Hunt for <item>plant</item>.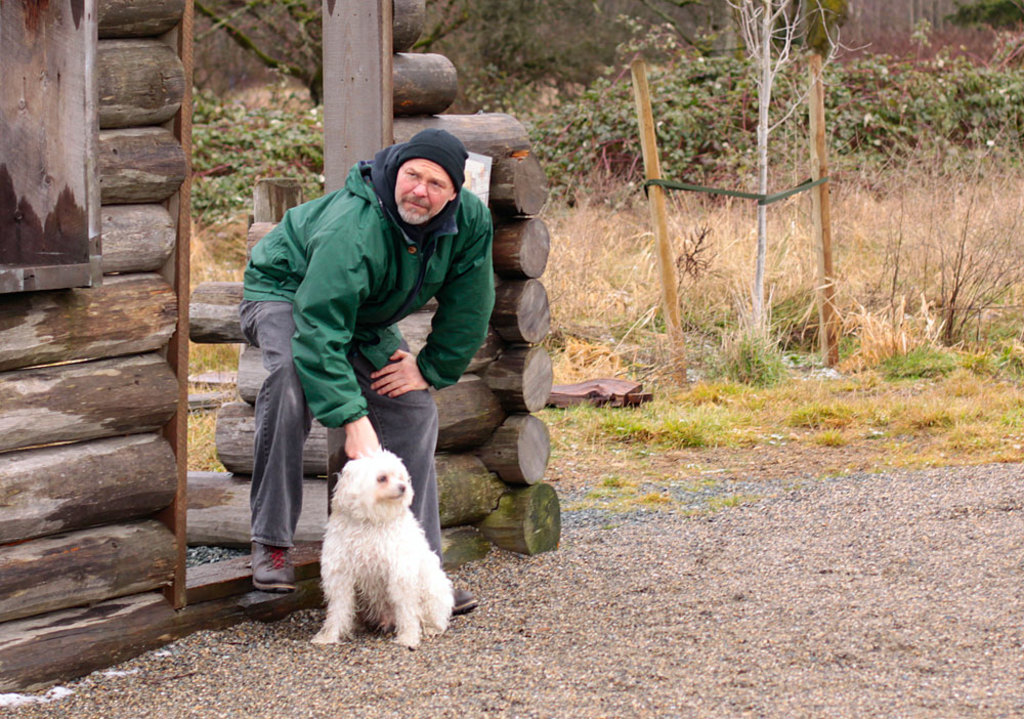
Hunted down at select_region(602, 472, 634, 492).
